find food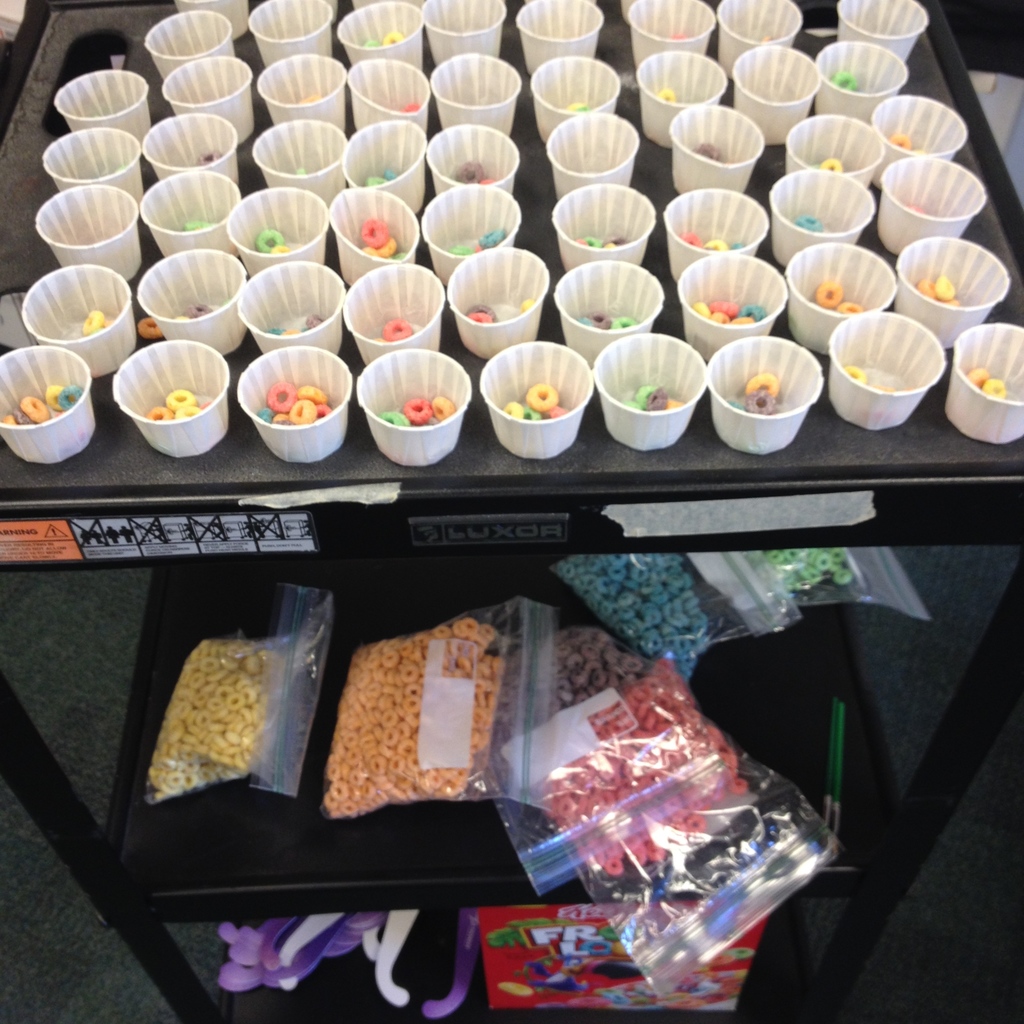
(739, 388, 780, 414)
